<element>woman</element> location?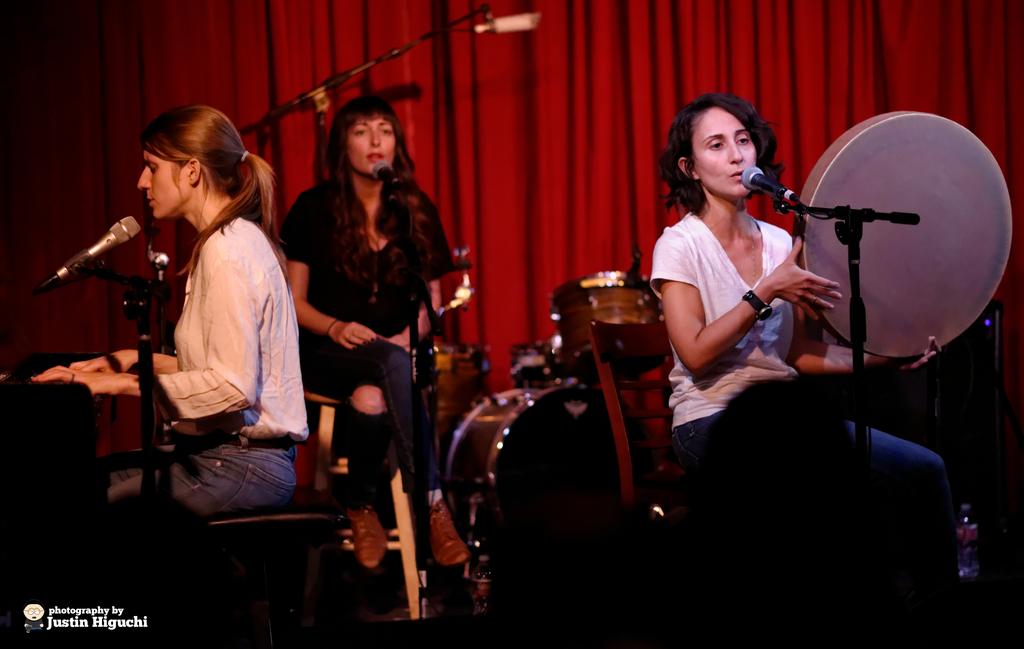
box(97, 108, 302, 565)
